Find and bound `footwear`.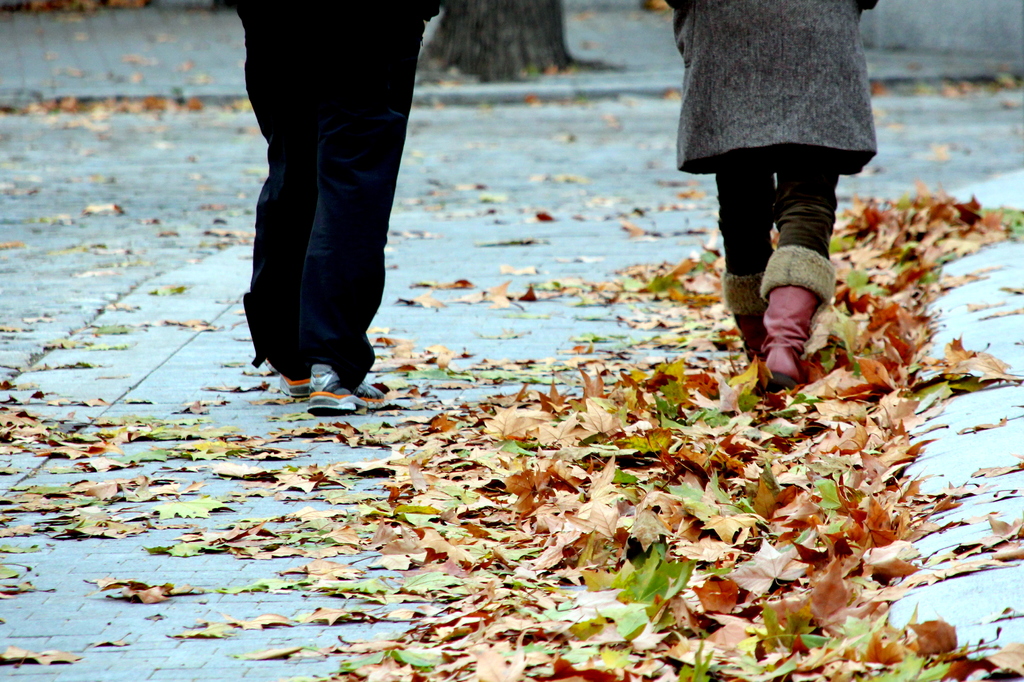
Bound: bbox=[721, 270, 757, 366].
